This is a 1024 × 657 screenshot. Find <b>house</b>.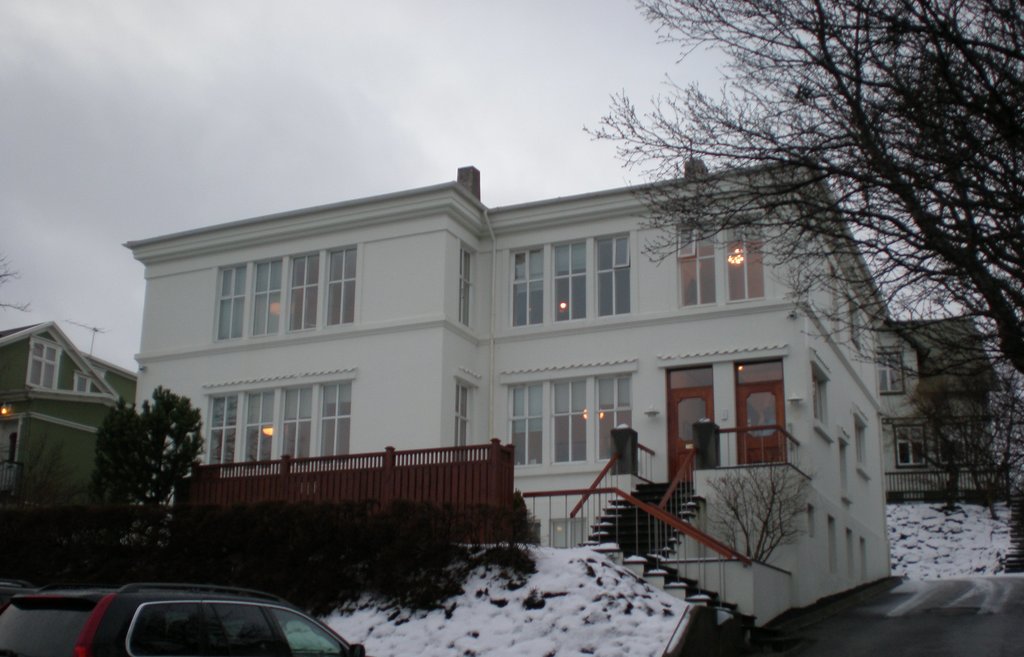
Bounding box: [116,140,903,580].
